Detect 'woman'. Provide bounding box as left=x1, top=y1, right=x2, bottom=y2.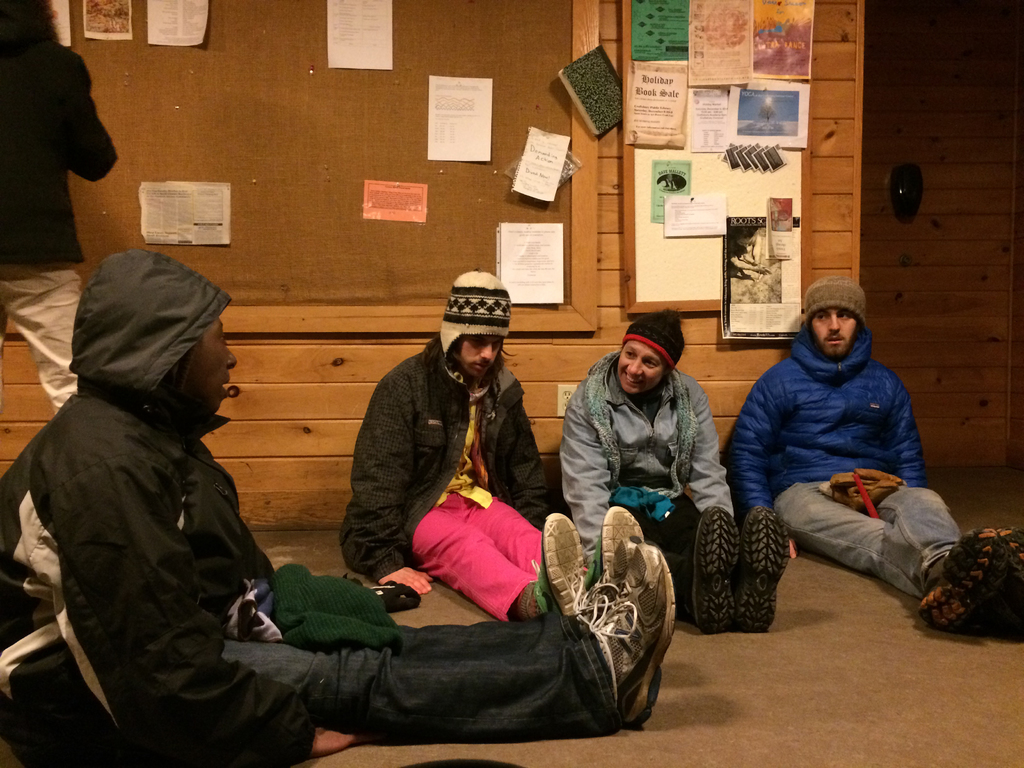
left=569, top=316, right=731, bottom=563.
